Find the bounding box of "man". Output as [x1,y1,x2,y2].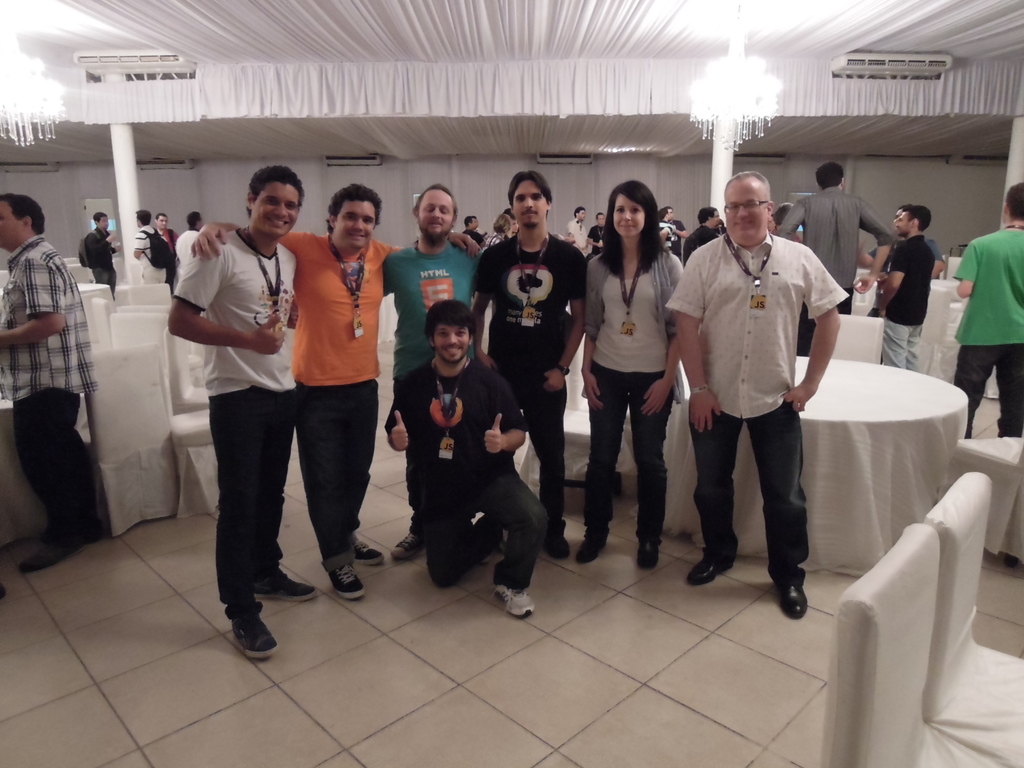
[778,163,896,358].
